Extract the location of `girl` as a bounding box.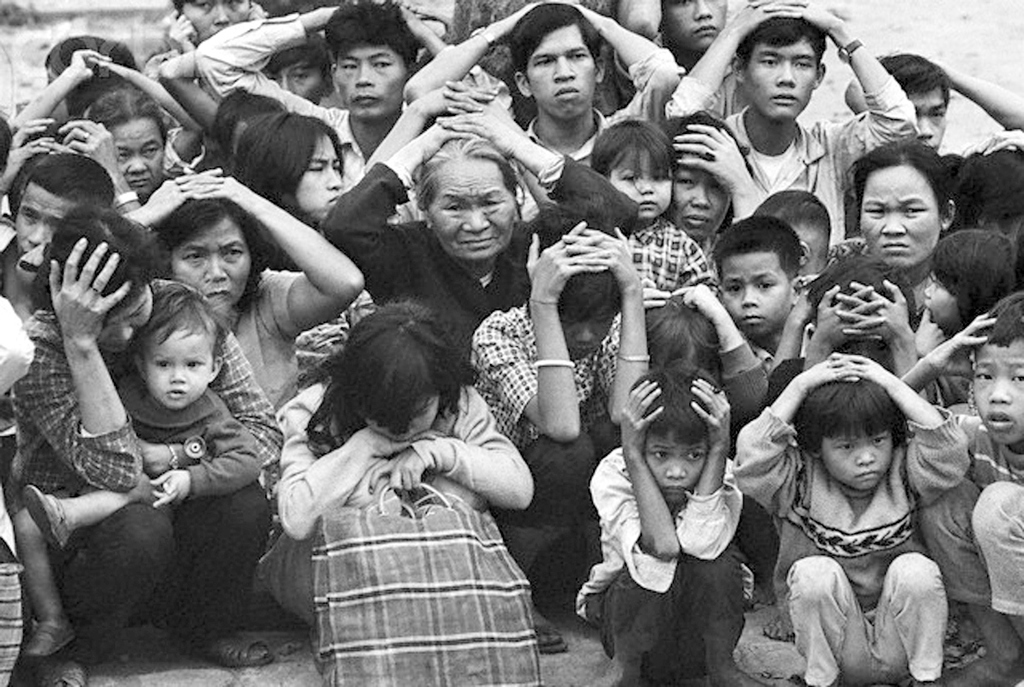
<box>245,109,346,227</box>.
